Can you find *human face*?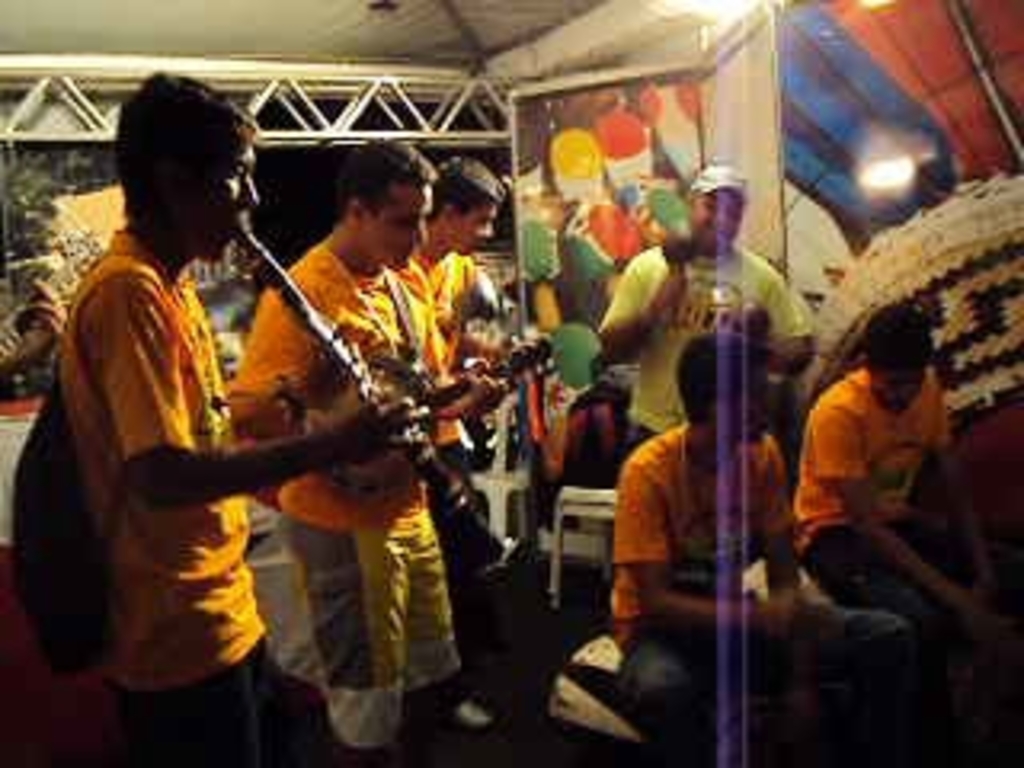
Yes, bounding box: 720,365,778,435.
